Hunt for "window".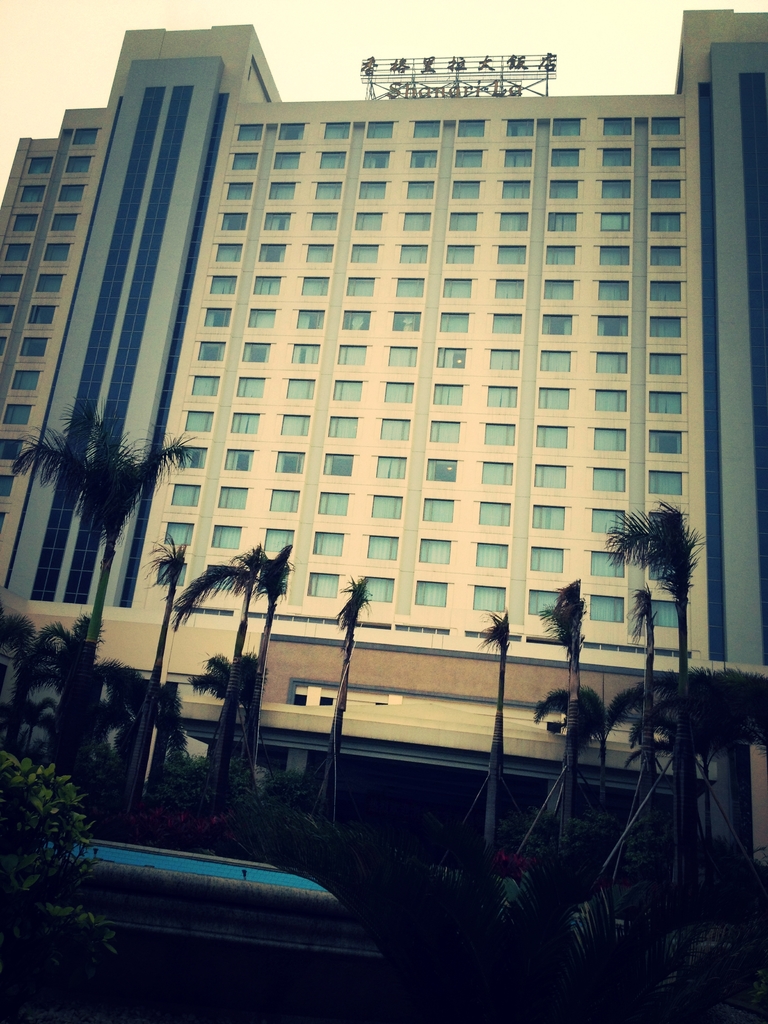
Hunted down at 287,378,315,397.
